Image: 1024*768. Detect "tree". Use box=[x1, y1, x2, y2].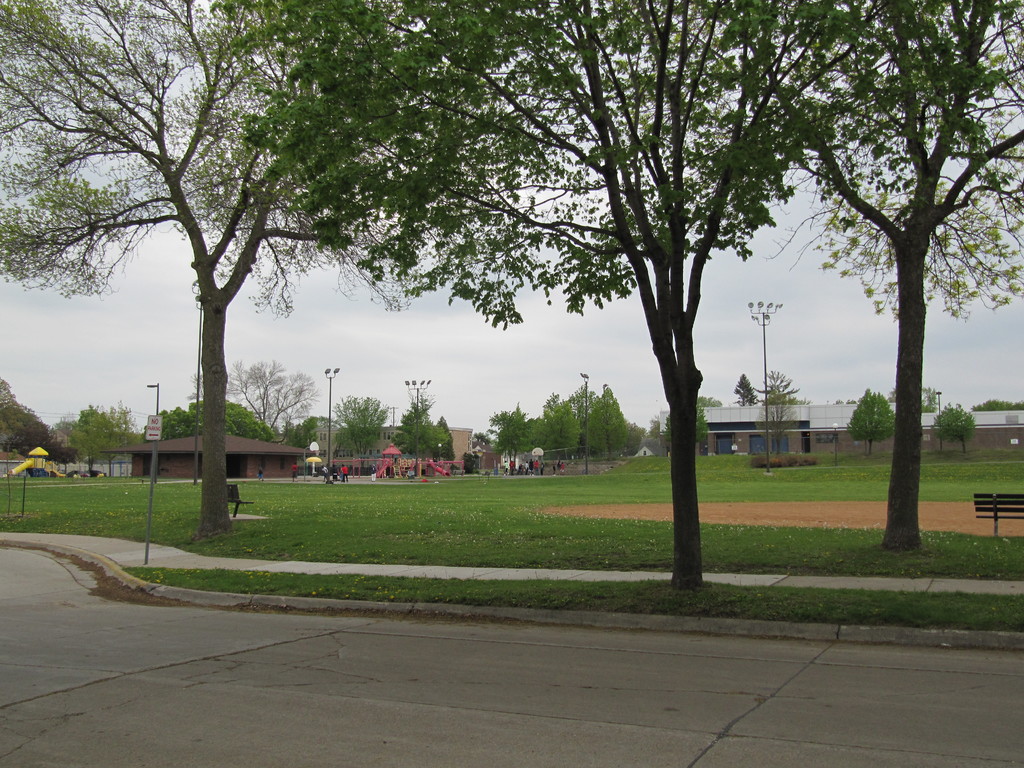
box=[849, 389, 895, 449].
